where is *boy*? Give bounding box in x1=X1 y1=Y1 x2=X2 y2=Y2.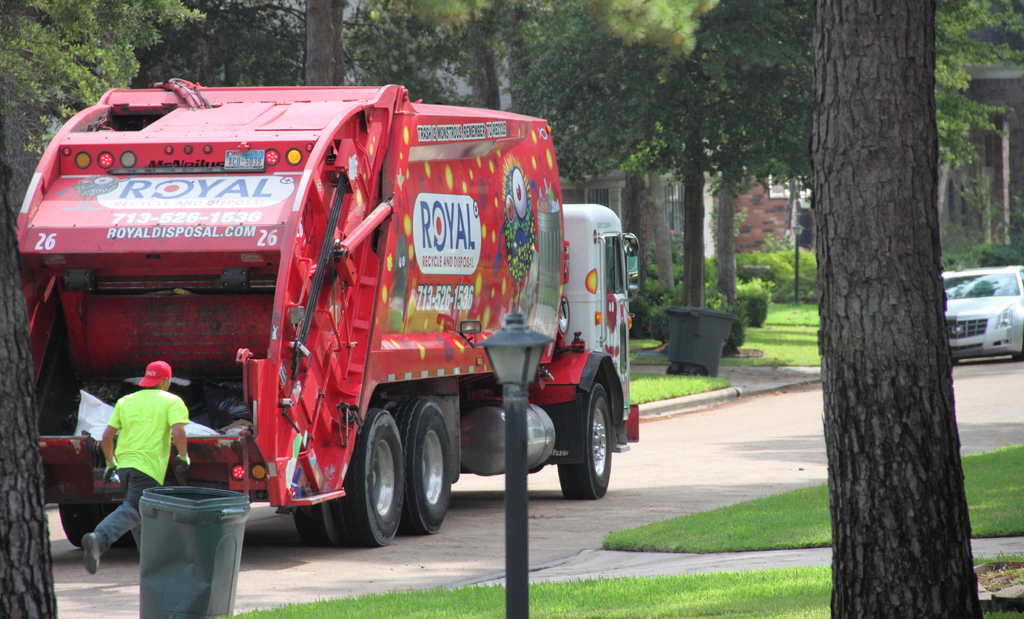
x1=84 y1=359 x2=191 y2=572.
